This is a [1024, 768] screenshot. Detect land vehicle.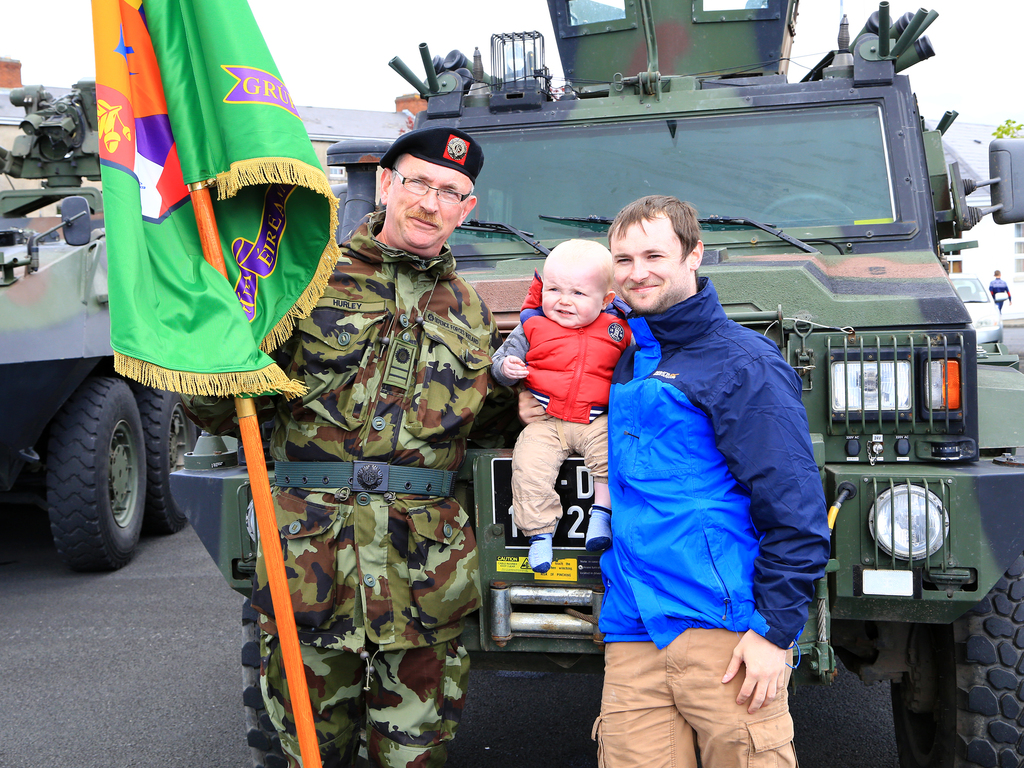
[left=949, top=273, right=1005, bottom=349].
